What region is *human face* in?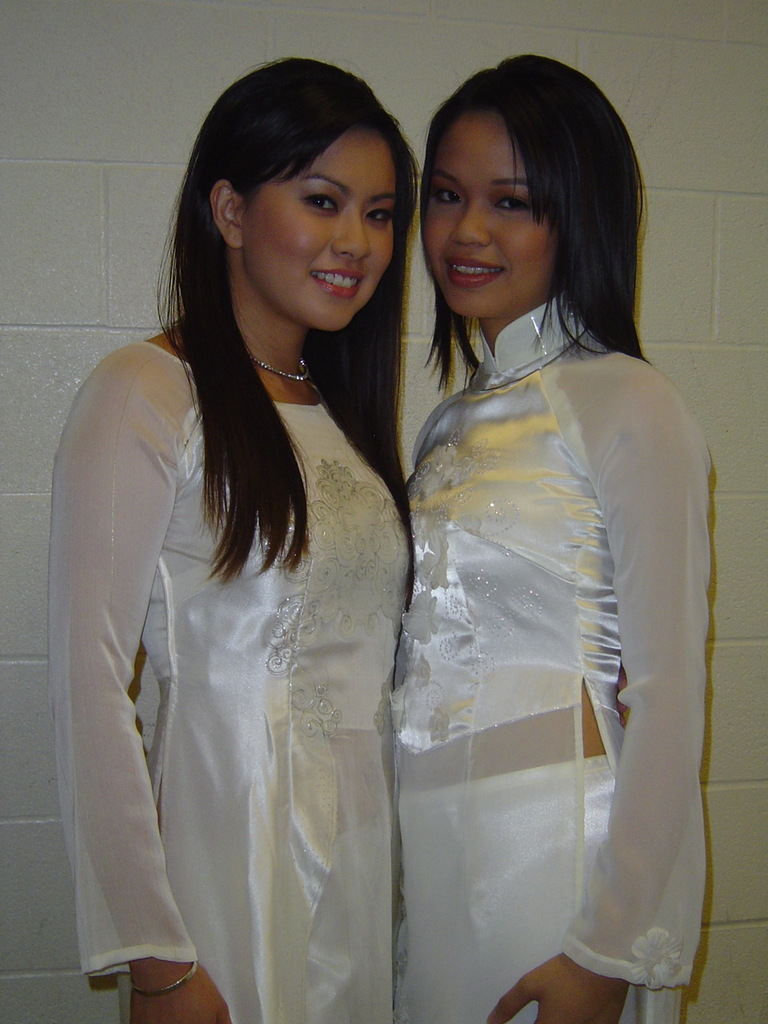
detection(426, 110, 552, 314).
